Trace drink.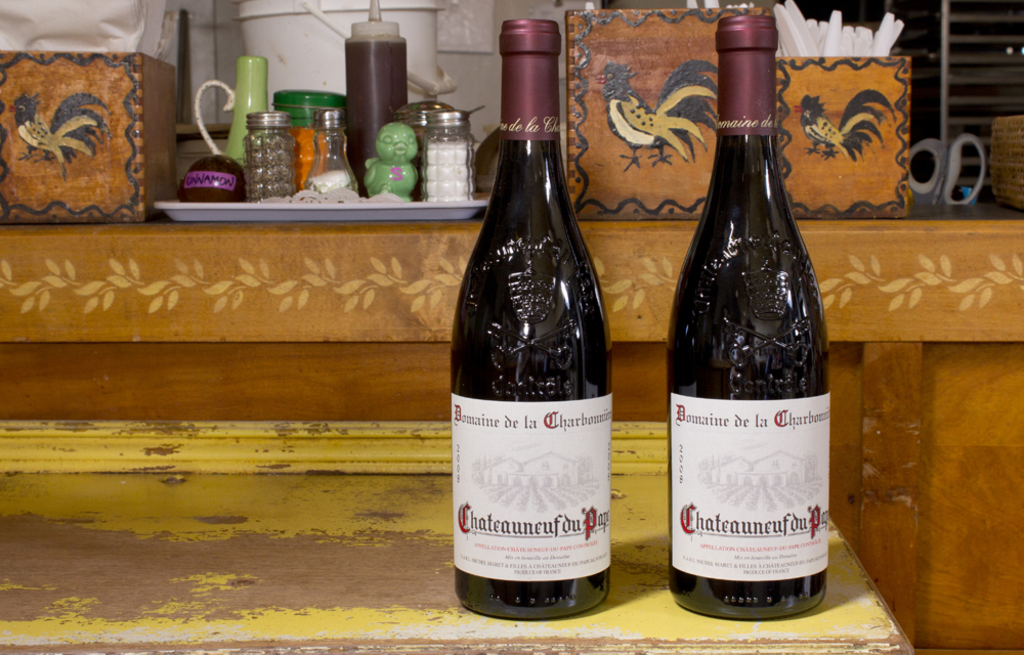
Traced to (666,8,829,620).
